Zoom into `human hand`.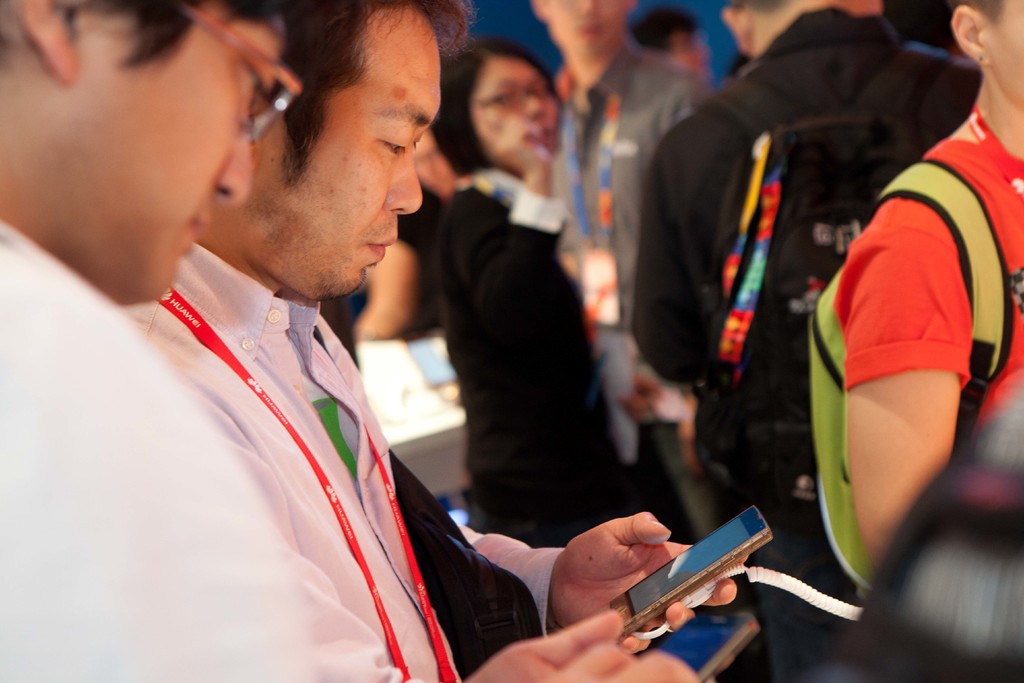
Zoom target: [left=550, top=508, right=741, bottom=637].
